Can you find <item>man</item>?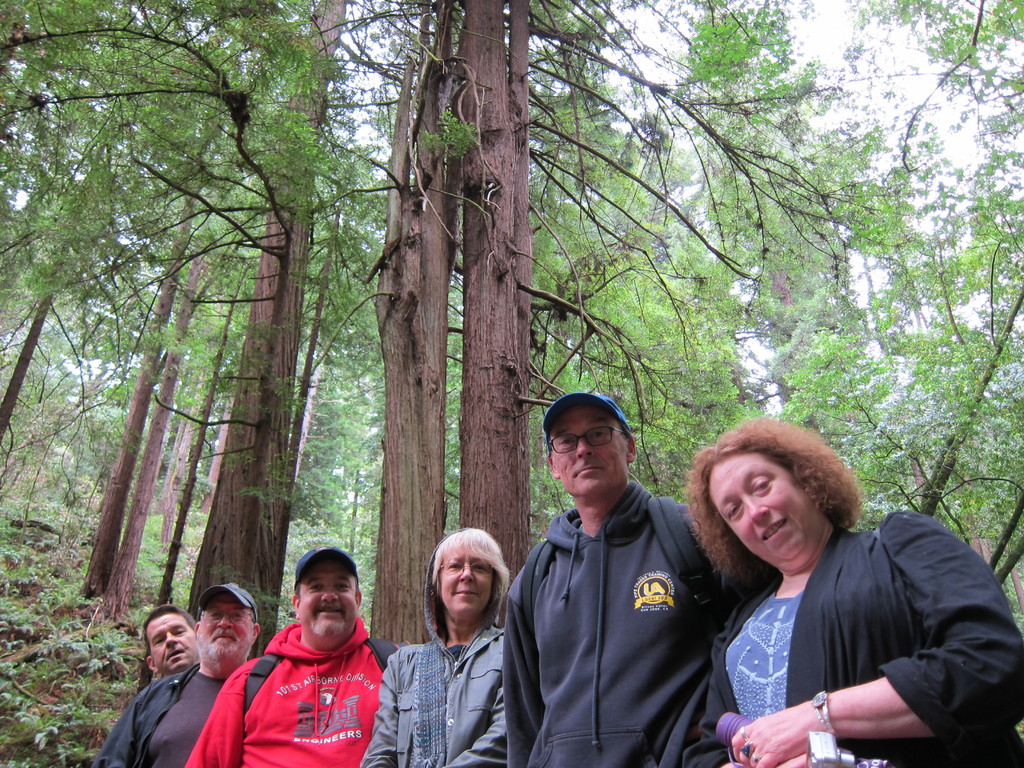
Yes, bounding box: <region>181, 460, 529, 767</region>.
